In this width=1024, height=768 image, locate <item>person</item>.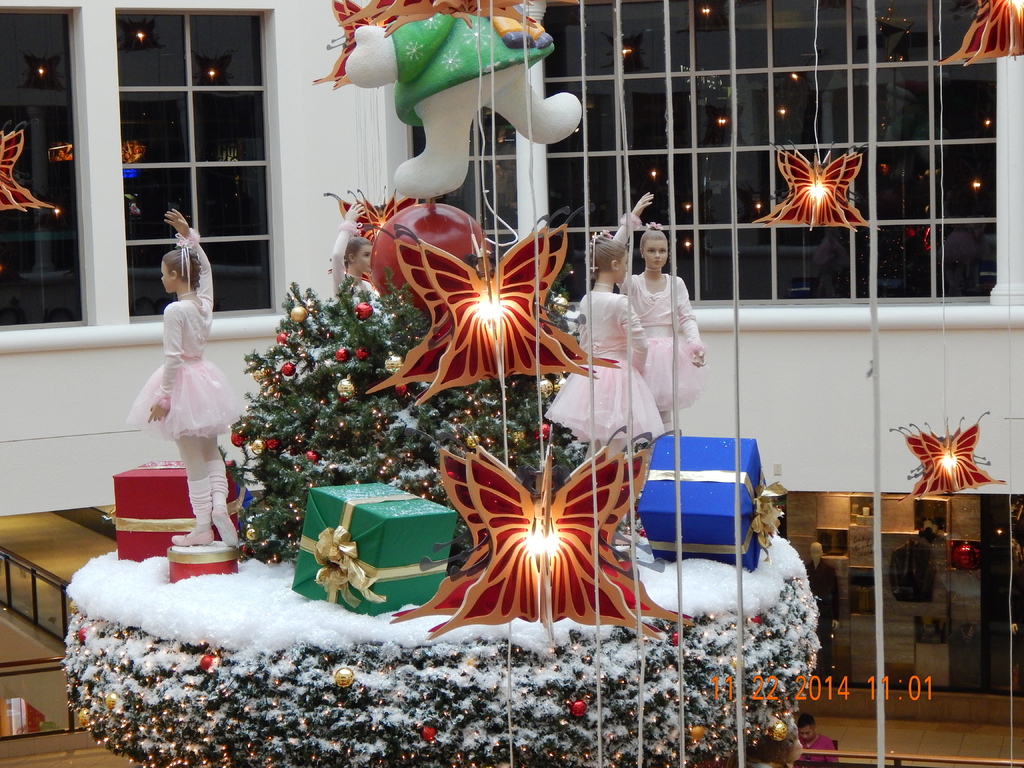
Bounding box: left=614, top=225, right=701, bottom=435.
